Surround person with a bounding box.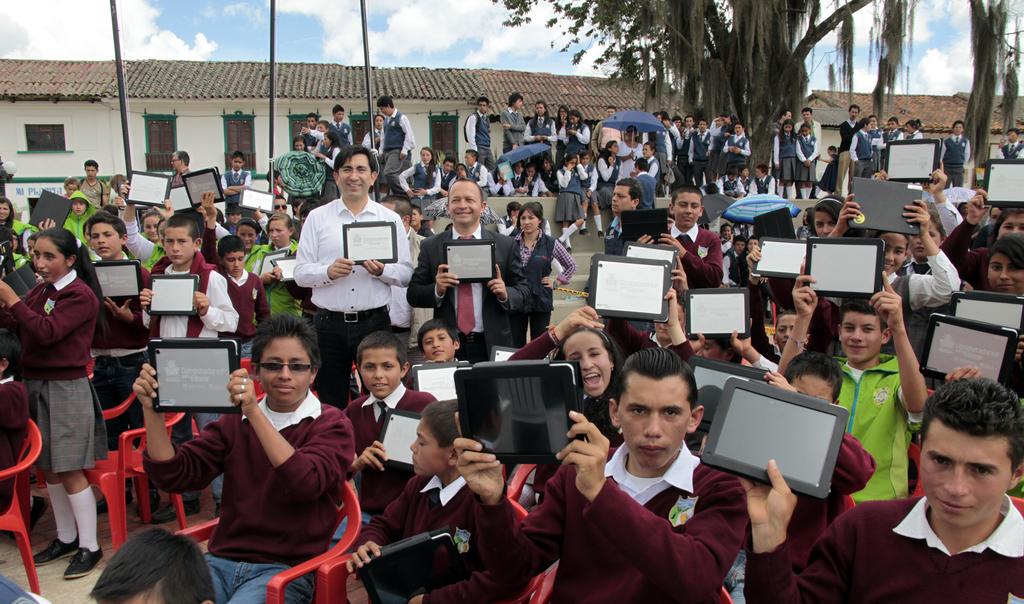
774, 115, 803, 202.
